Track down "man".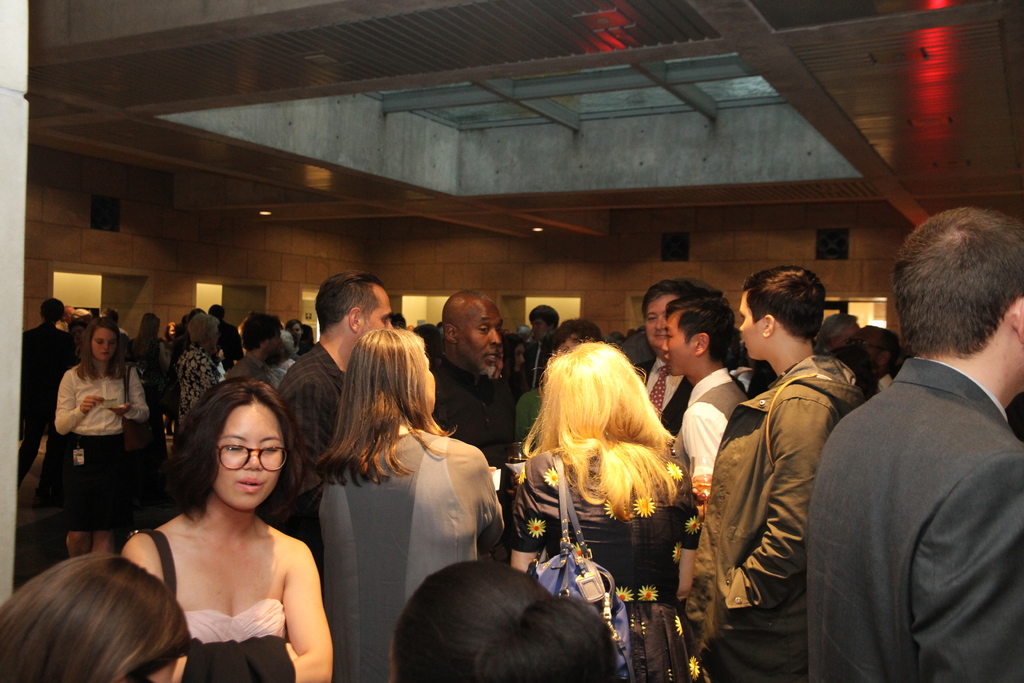
Tracked to [659, 295, 748, 594].
